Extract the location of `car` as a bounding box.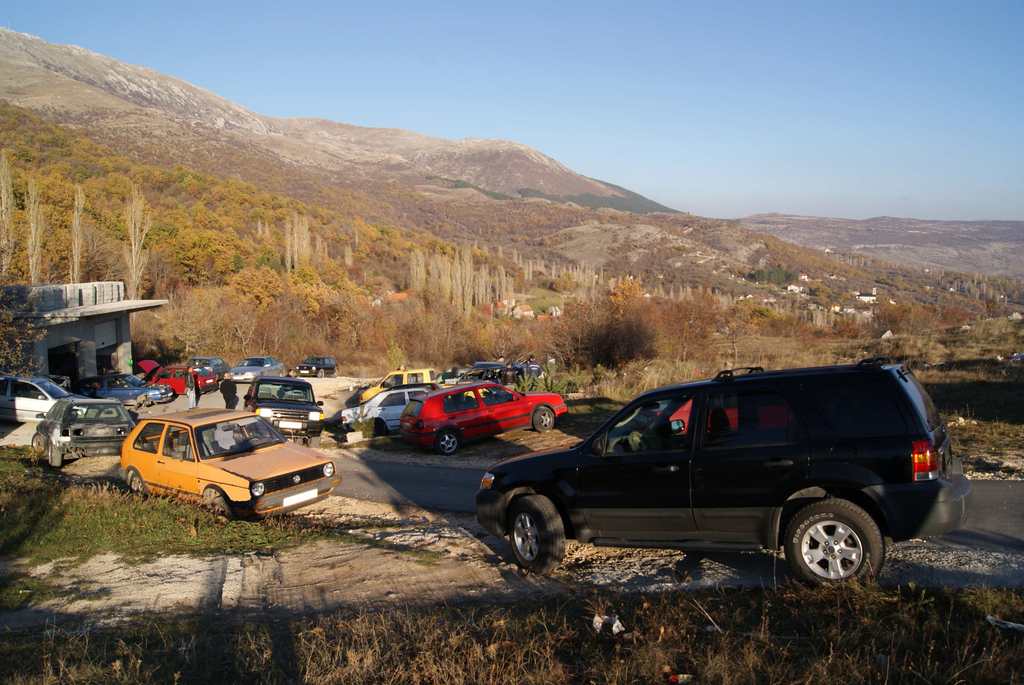
<region>360, 367, 461, 400</region>.
